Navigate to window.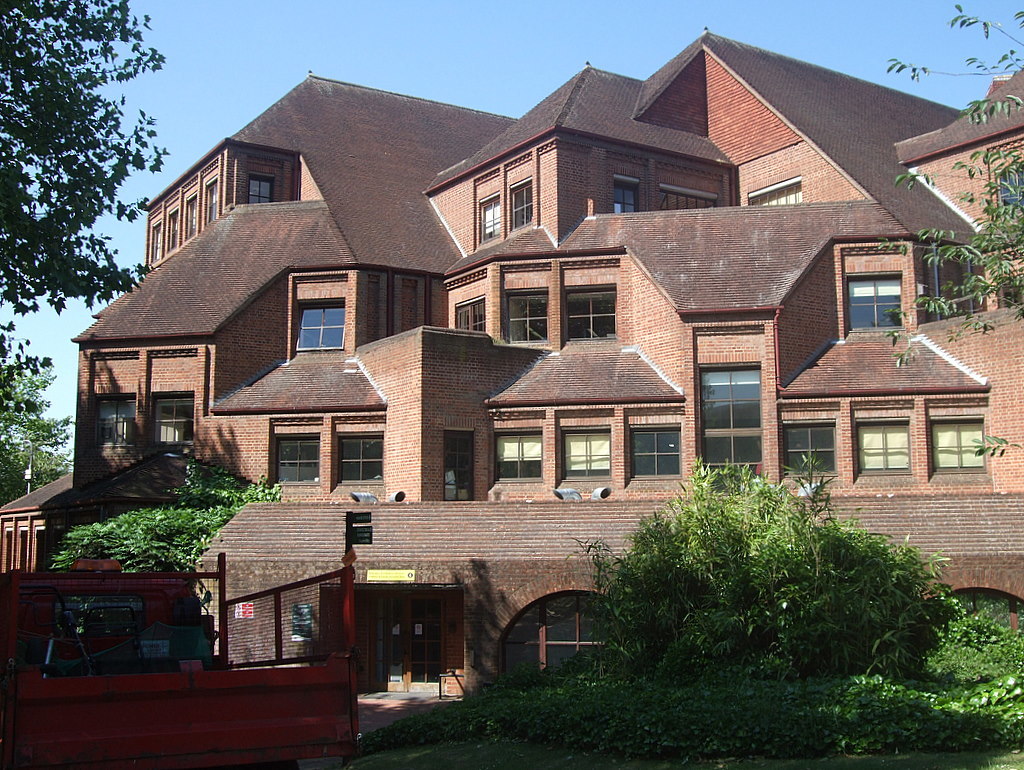
Navigation target: [510, 192, 534, 227].
